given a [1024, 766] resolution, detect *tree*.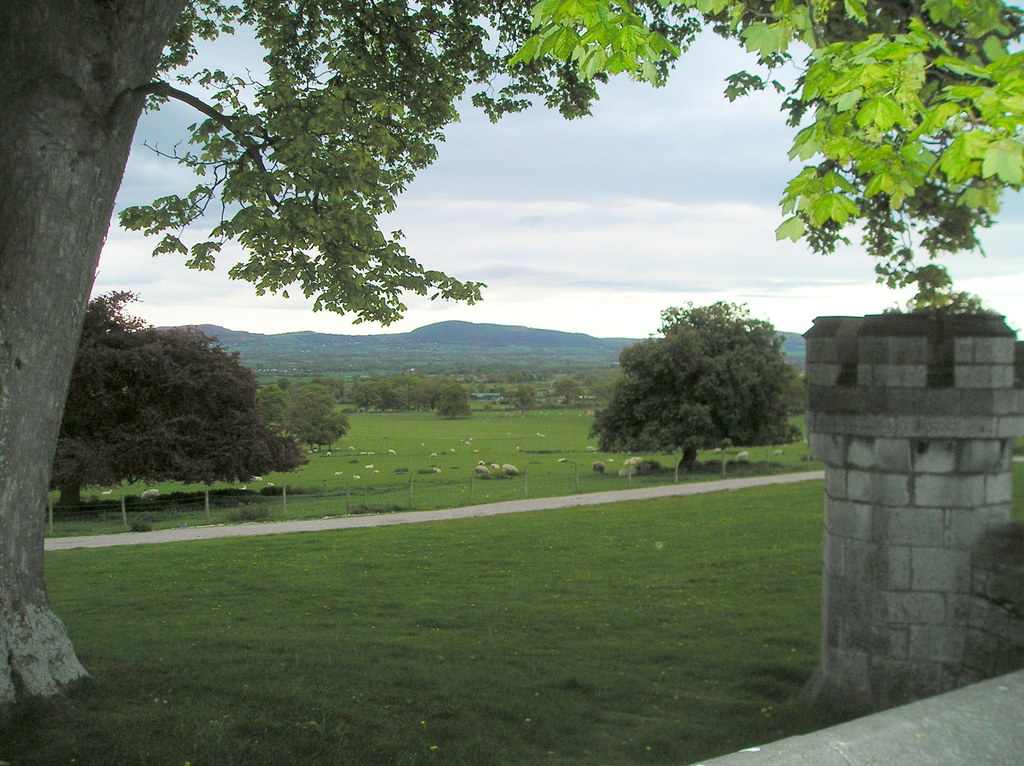
box(0, 0, 1023, 729).
